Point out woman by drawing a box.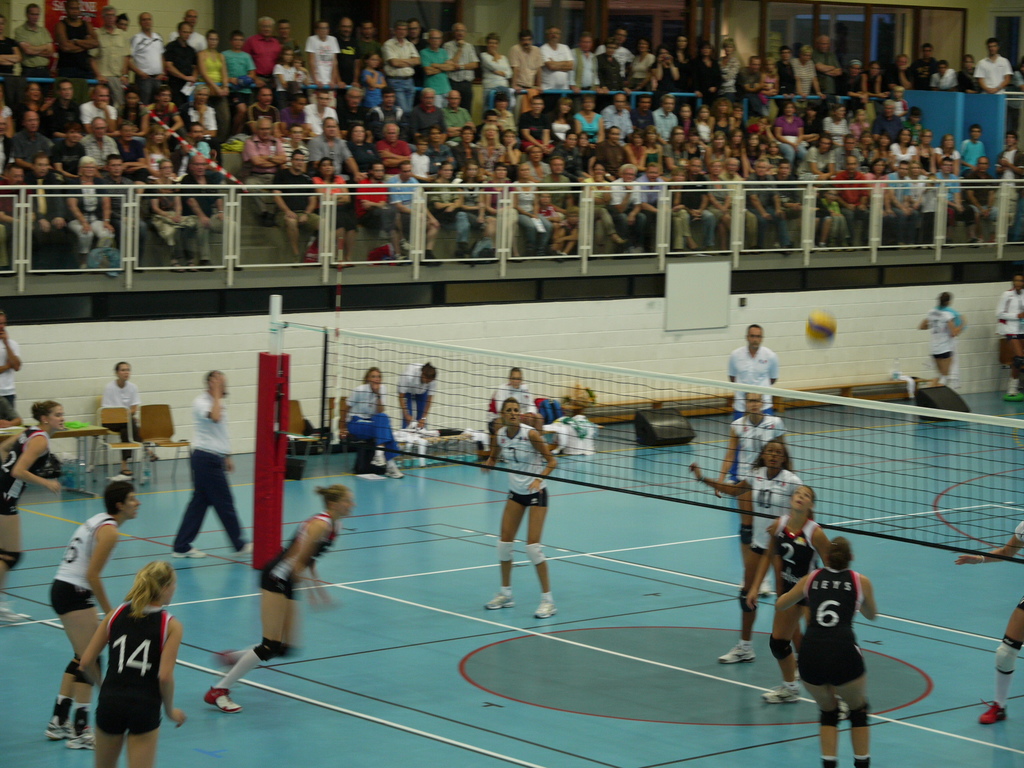
region(500, 127, 523, 168).
